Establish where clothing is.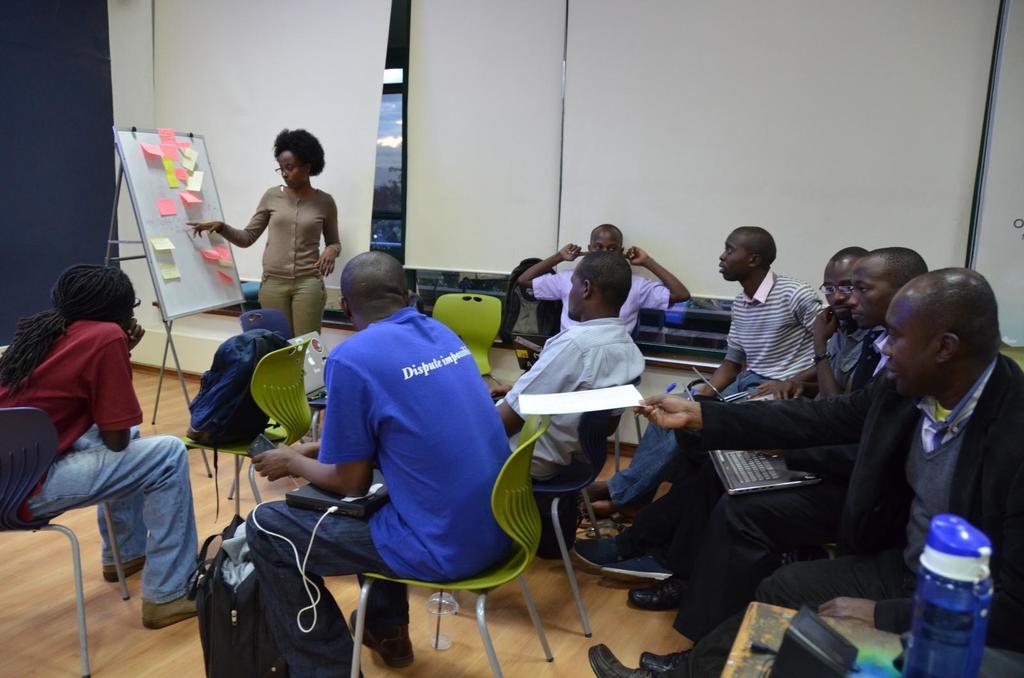
Established at pyautogui.locateOnScreen(822, 262, 854, 326).
